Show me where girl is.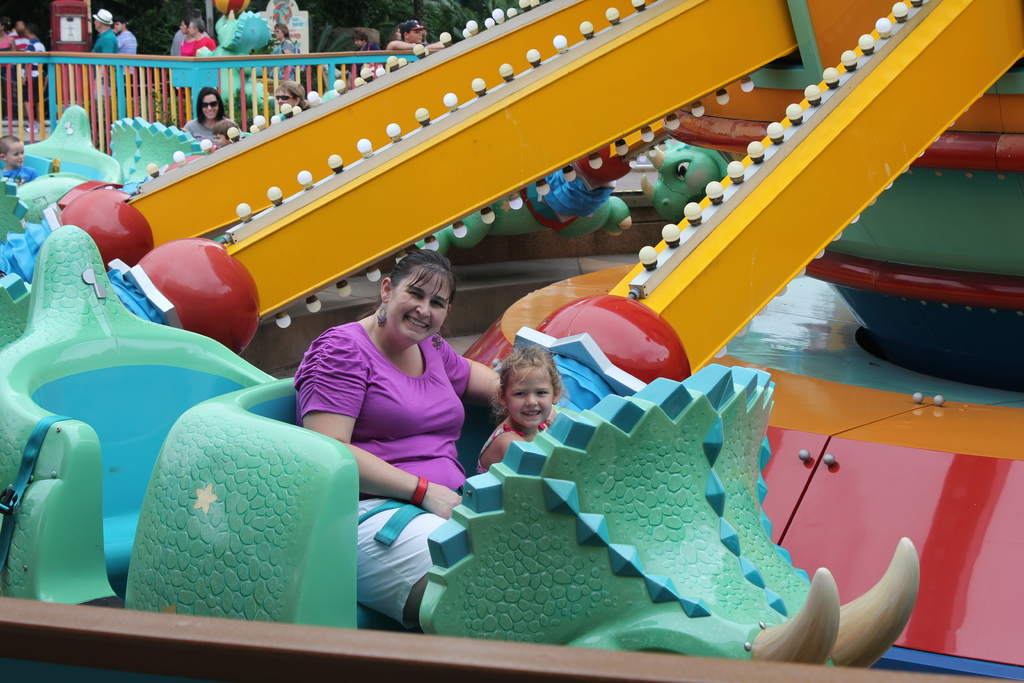
girl is at [473, 342, 565, 472].
